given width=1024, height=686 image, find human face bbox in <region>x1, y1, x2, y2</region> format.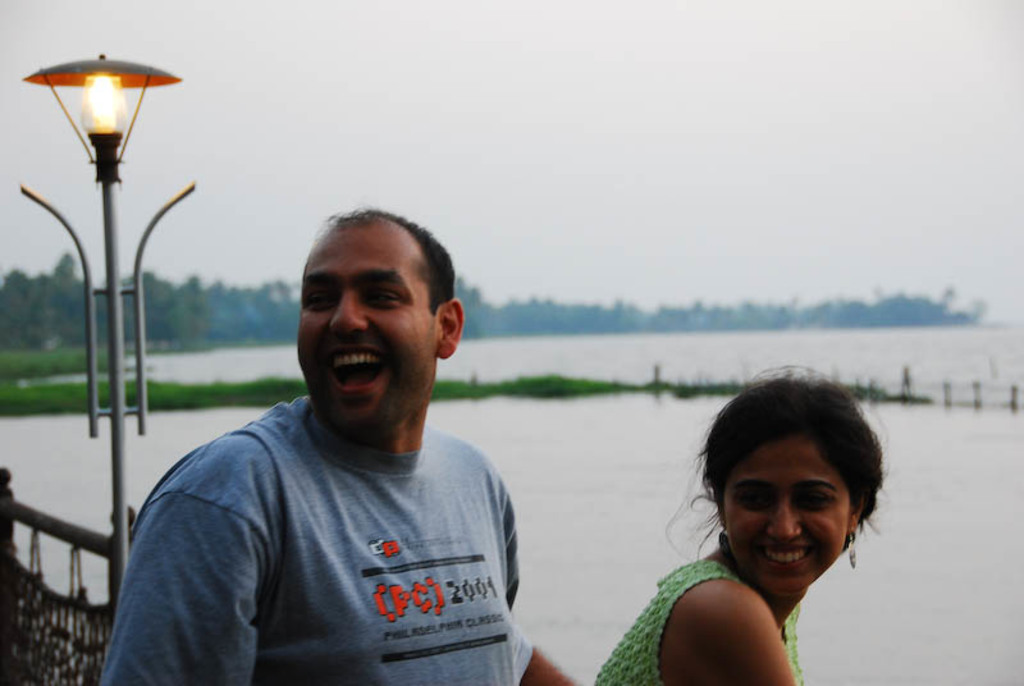
<region>709, 429, 874, 605</region>.
